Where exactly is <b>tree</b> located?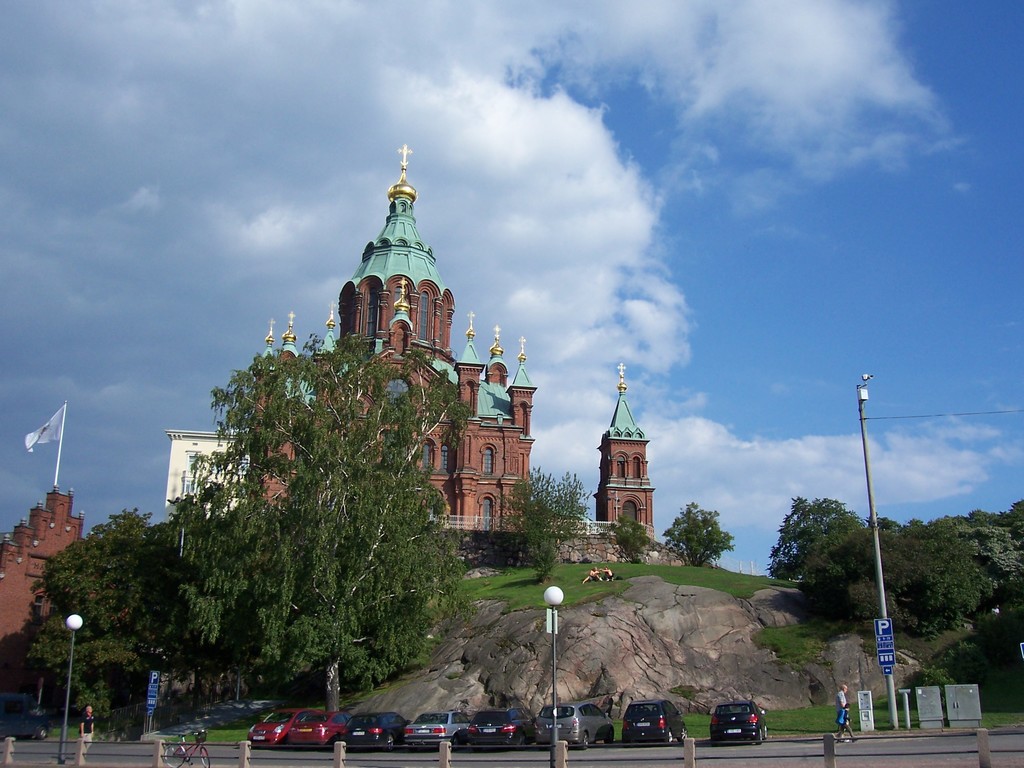
Its bounding box is detection(503, 465, 598, 586).
